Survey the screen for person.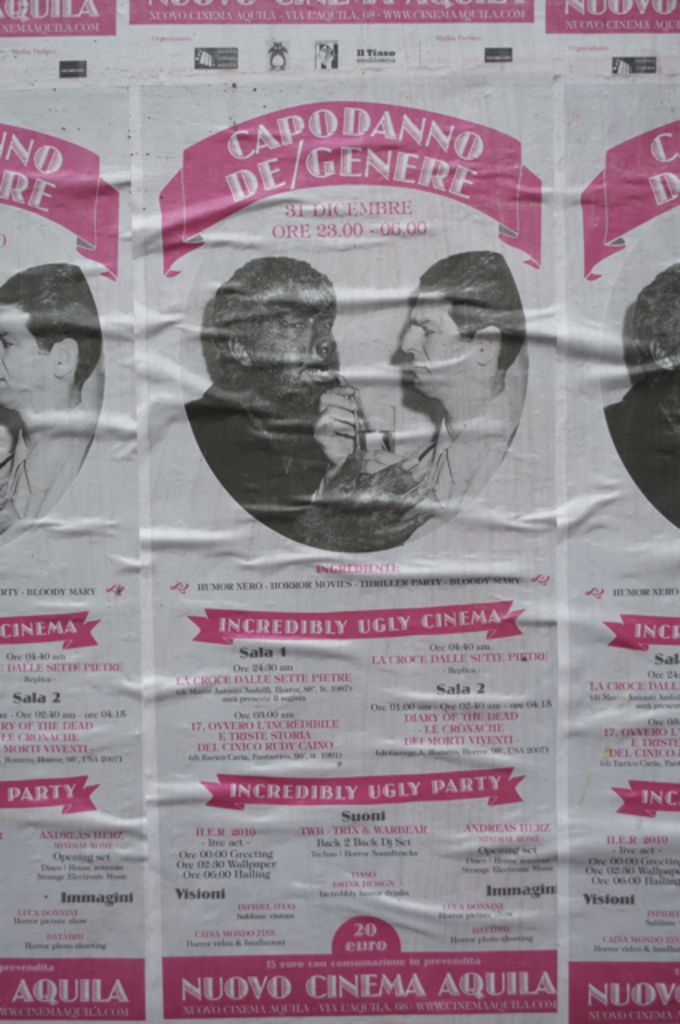
Survey found: (178, 256, 426, 558).
